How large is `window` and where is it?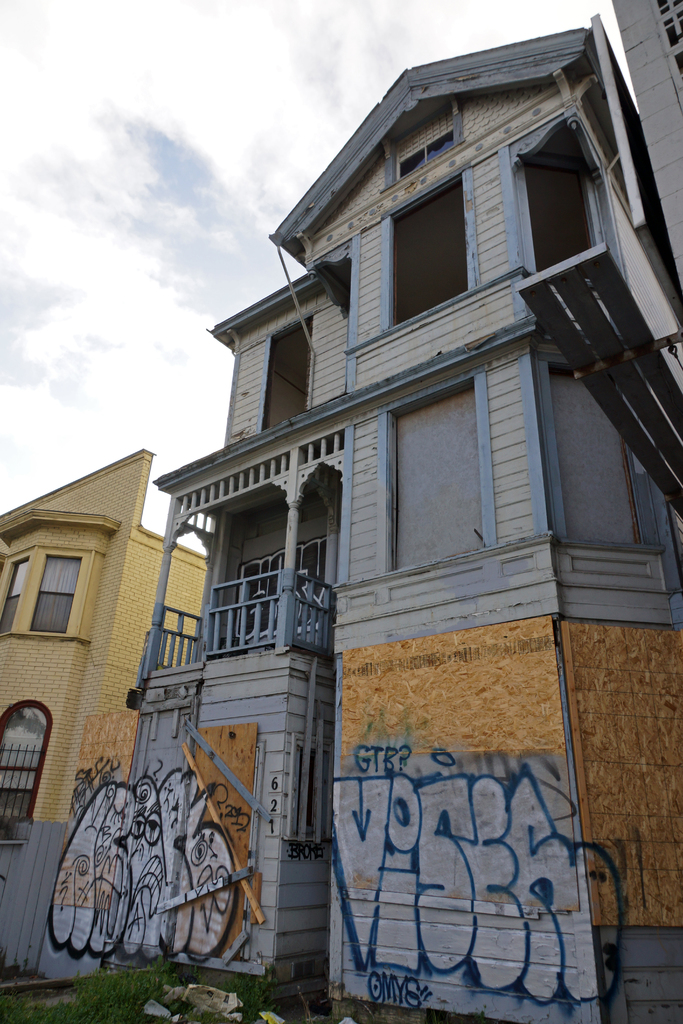
Bounding box: detection(532, 344, 660, 548).
